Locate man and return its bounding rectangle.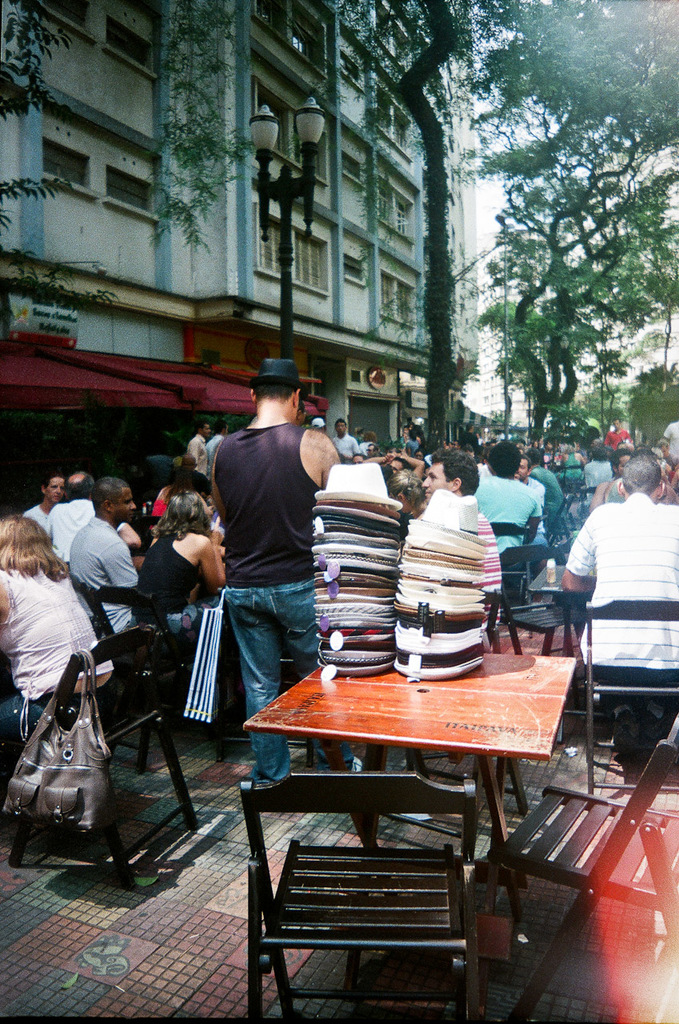
box=[333, 417, 357, 461].
